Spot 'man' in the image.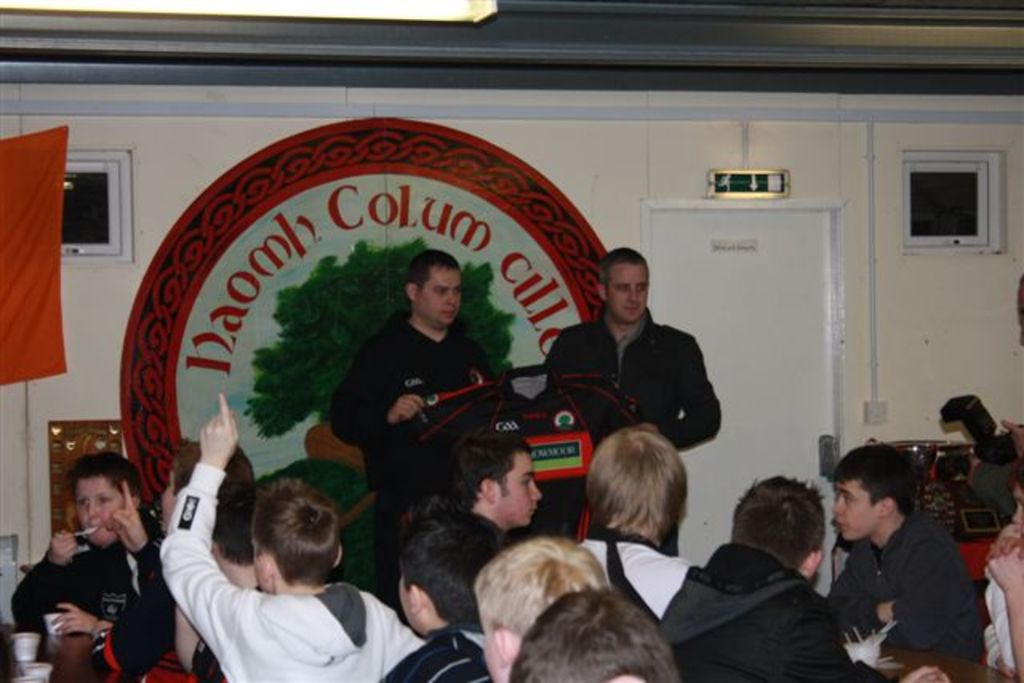
'man' found at (389, 433, 566, 649).
